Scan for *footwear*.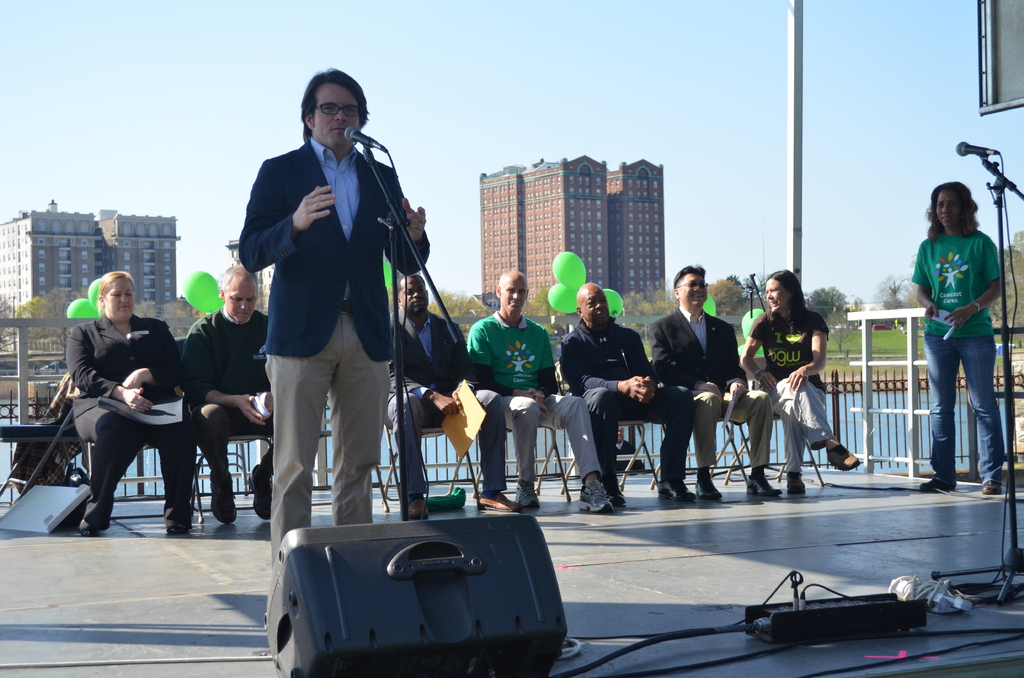
Scan result: l=830, t=444, r=861, b=474.
